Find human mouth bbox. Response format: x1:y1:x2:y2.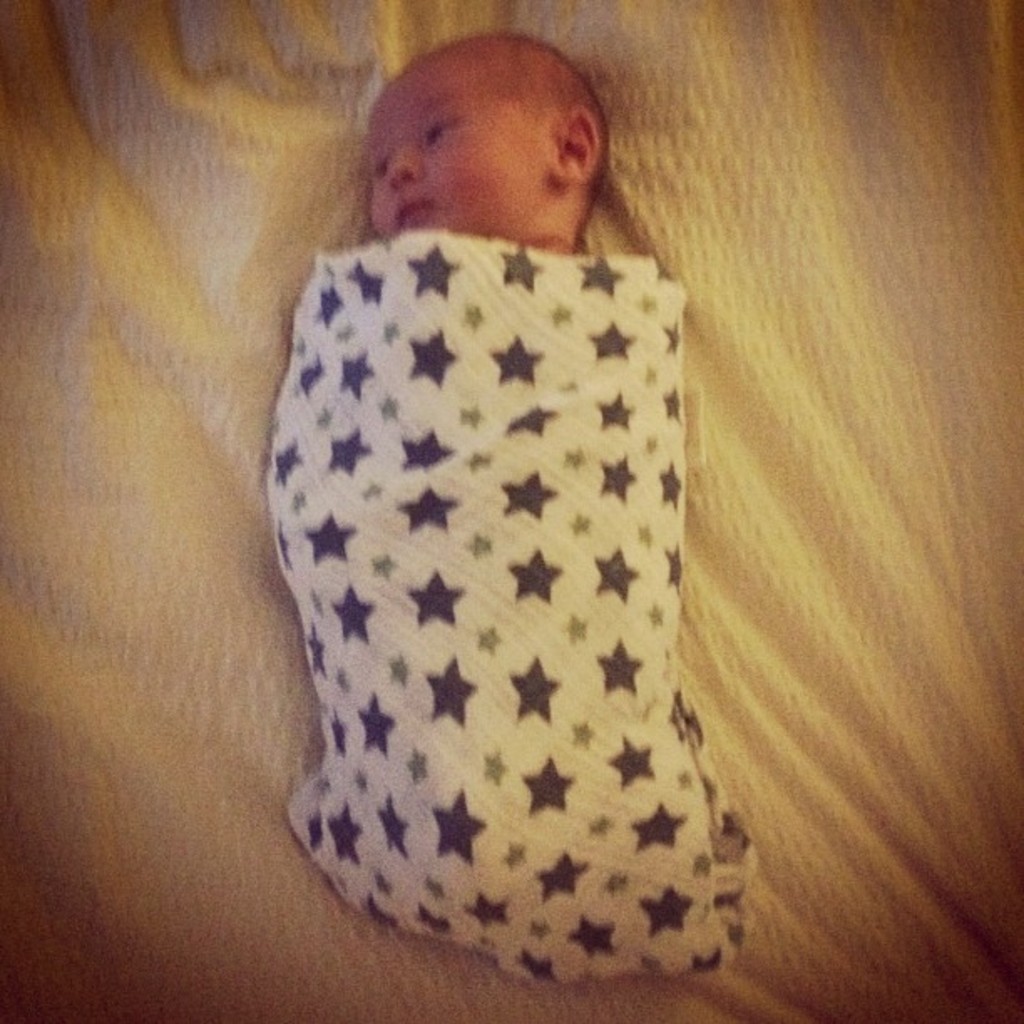
400:196:430:223.
